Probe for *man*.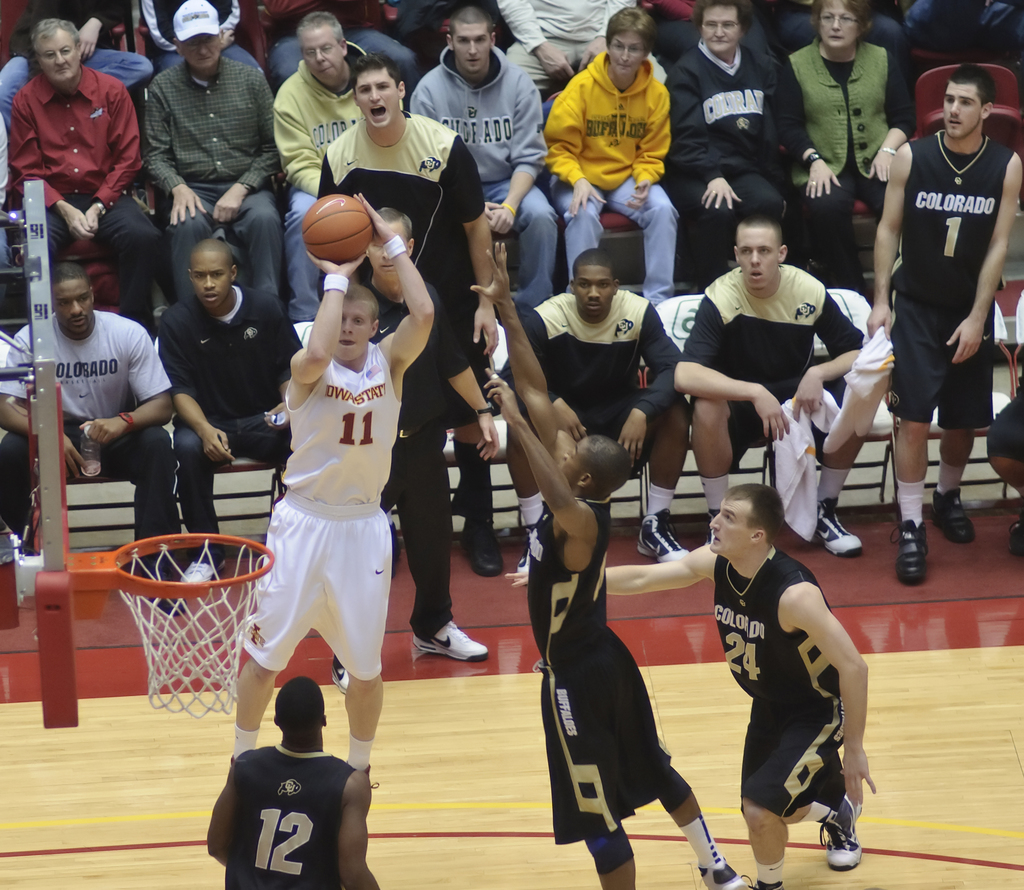
Probe result: crop(204, 676, 378, 889).
